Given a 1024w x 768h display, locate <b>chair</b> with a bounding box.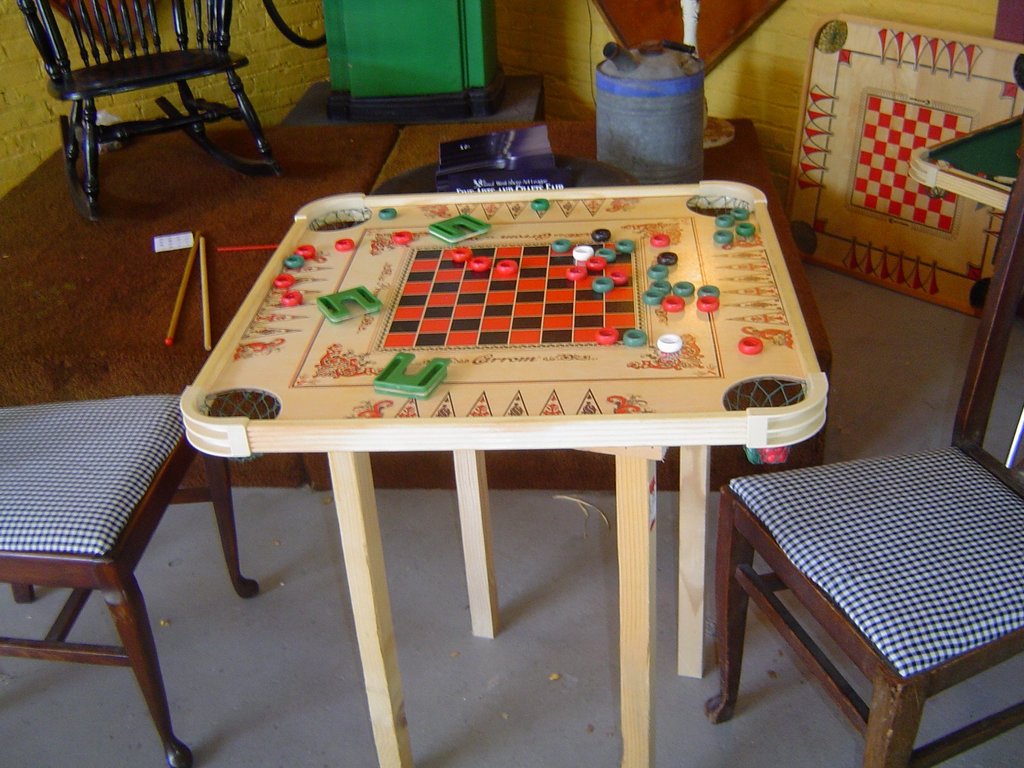
Located: <bbox>14, 0, 287, 229</bbox>.
